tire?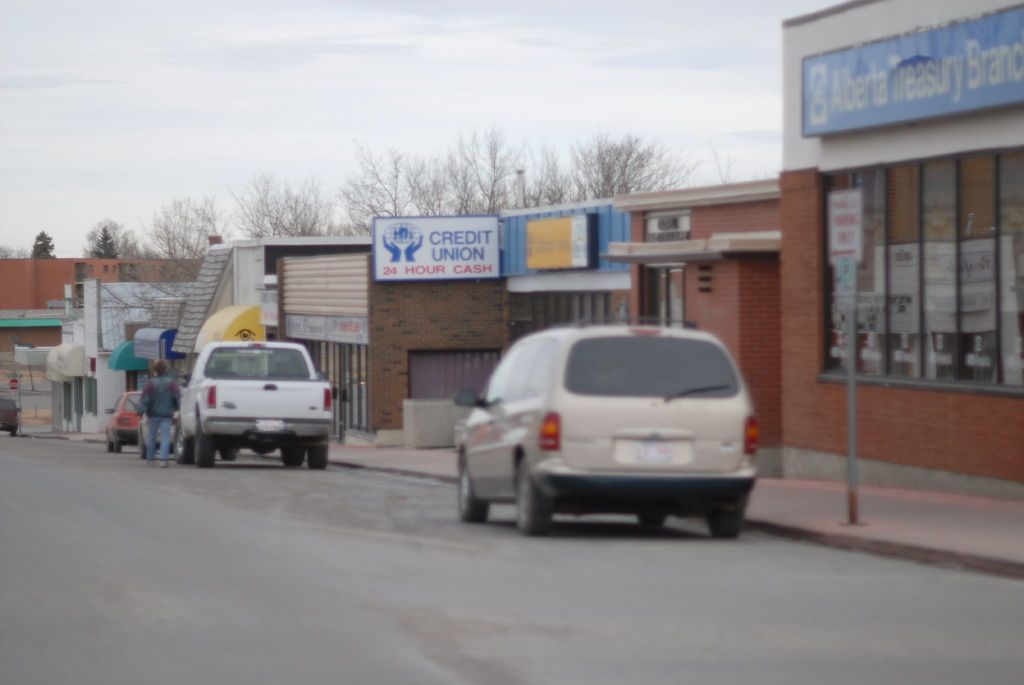
box(516, 458, 554, 537)
